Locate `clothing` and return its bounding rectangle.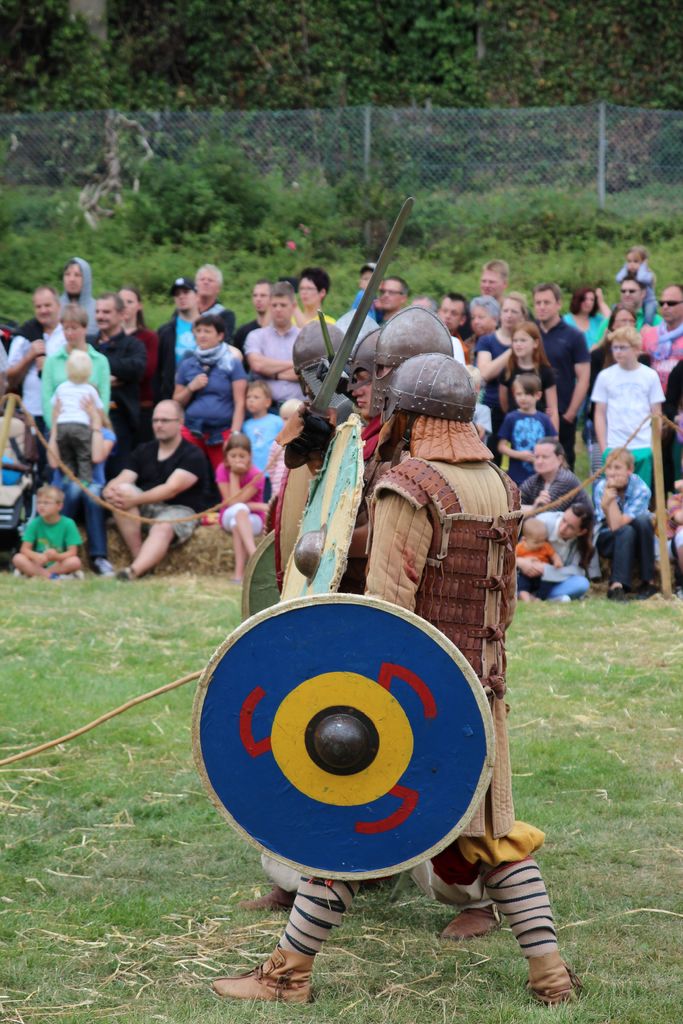
497 357 557 470.
